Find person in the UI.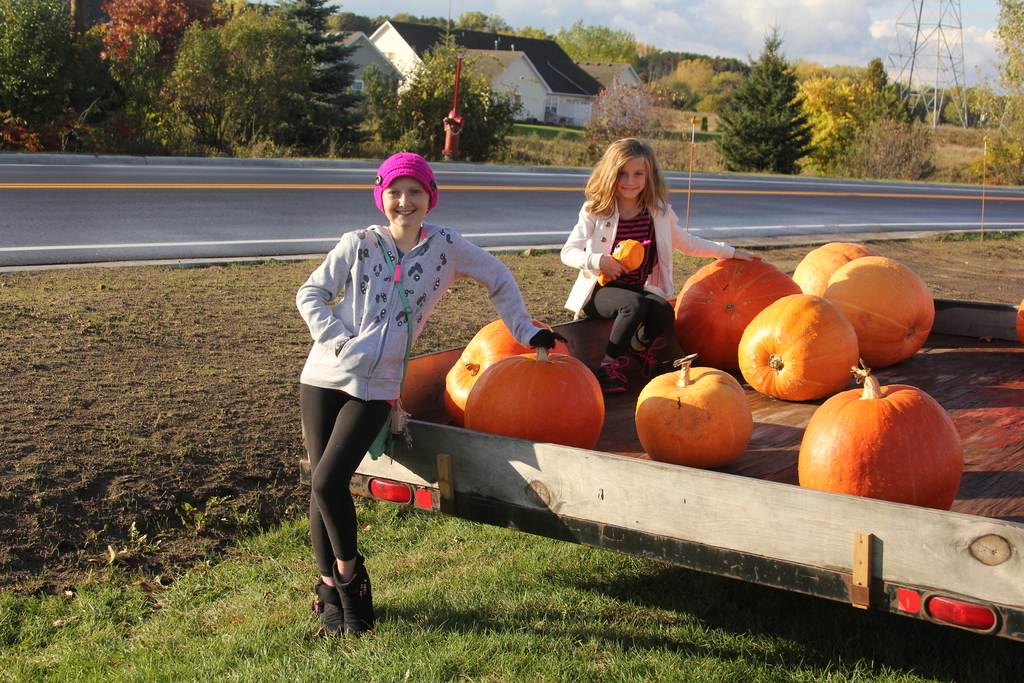
UI element at 560/136/764/399.
